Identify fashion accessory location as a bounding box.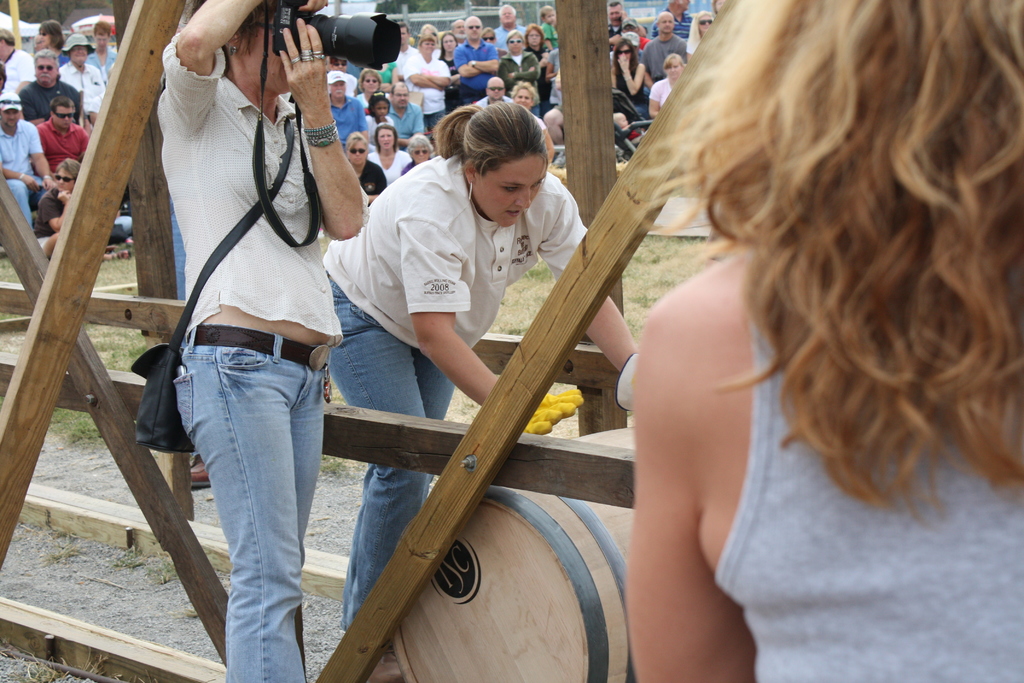
select_region(464, 24, 484, 31).
